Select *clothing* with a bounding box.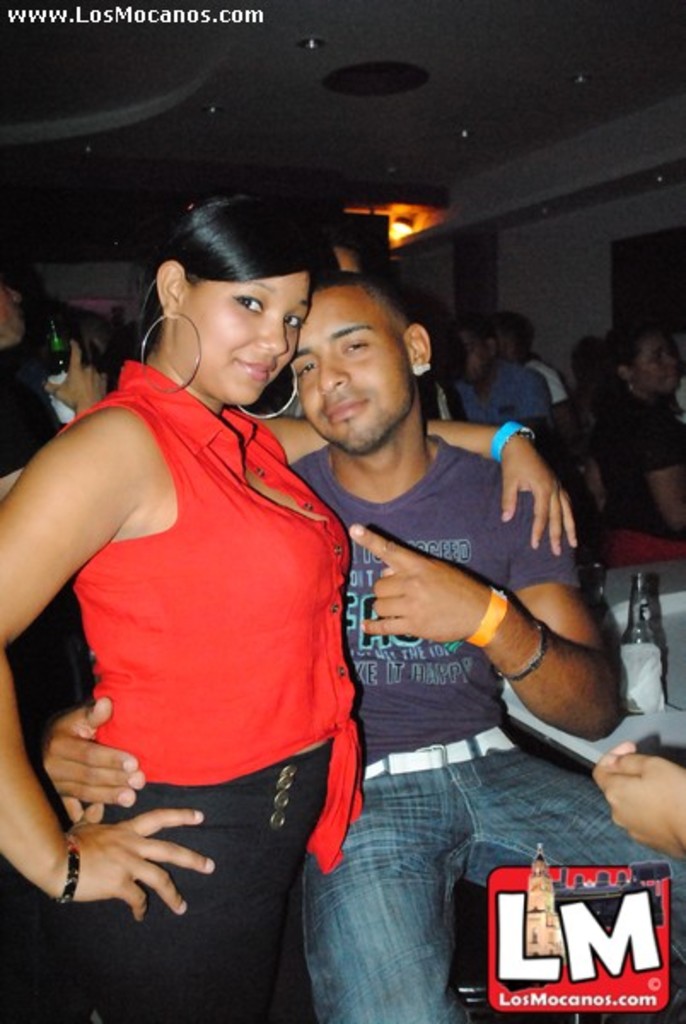
select_region(543, 384, 684, 541).
